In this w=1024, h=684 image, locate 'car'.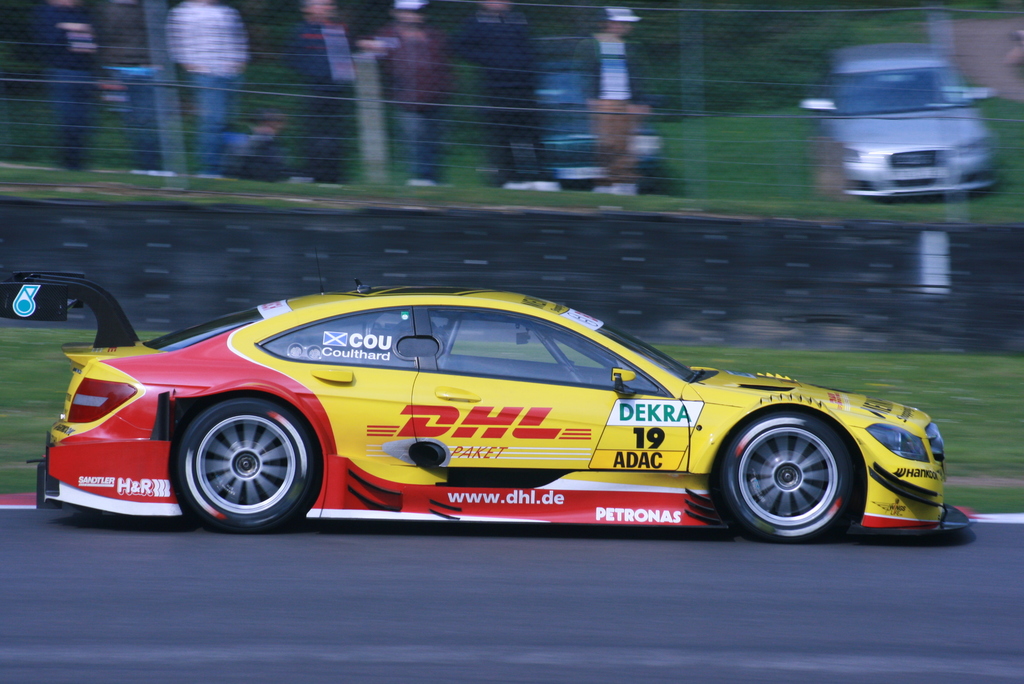
Bounding box: 0:246:972:544.
